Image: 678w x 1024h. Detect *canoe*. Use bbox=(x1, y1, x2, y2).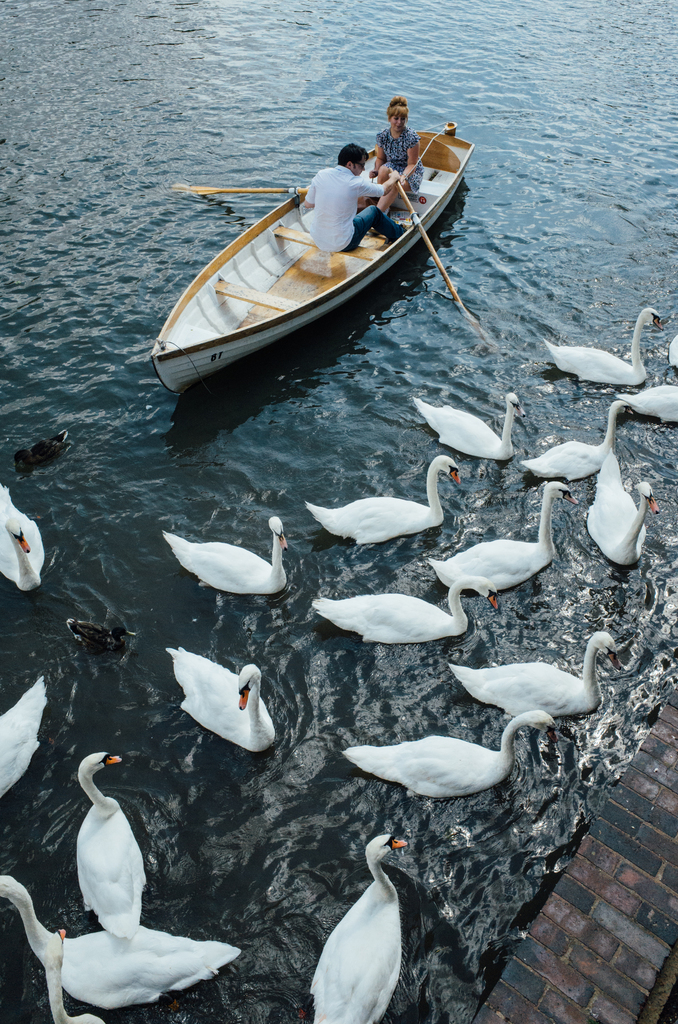
bbox=(159, 130, 488, 401).
